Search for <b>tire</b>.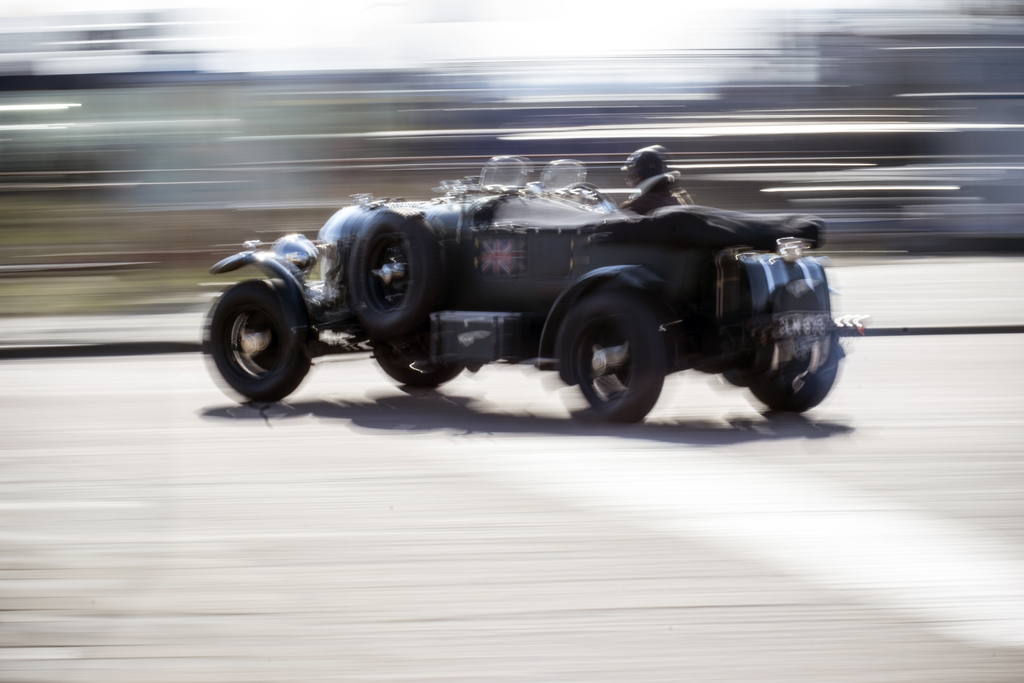
Found at select_region(746, 341, 836, 420).
